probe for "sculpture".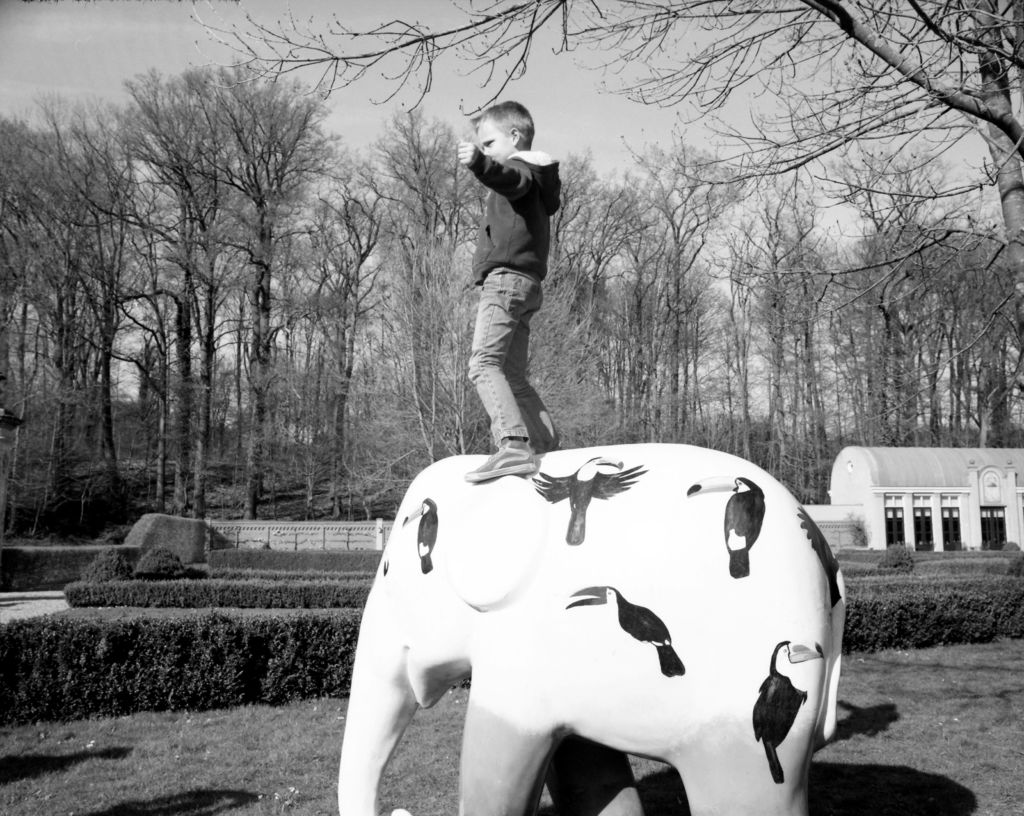
Probe result: [x1=337, y1=450, x2=845, y2=815].
